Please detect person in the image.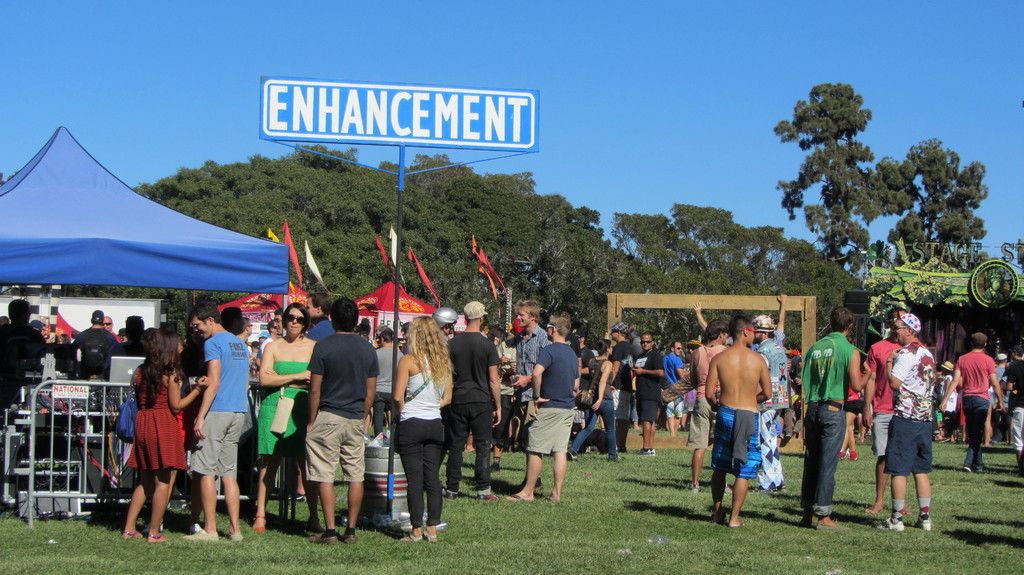
x1=681, y1=320, x2=732, y2=491.
